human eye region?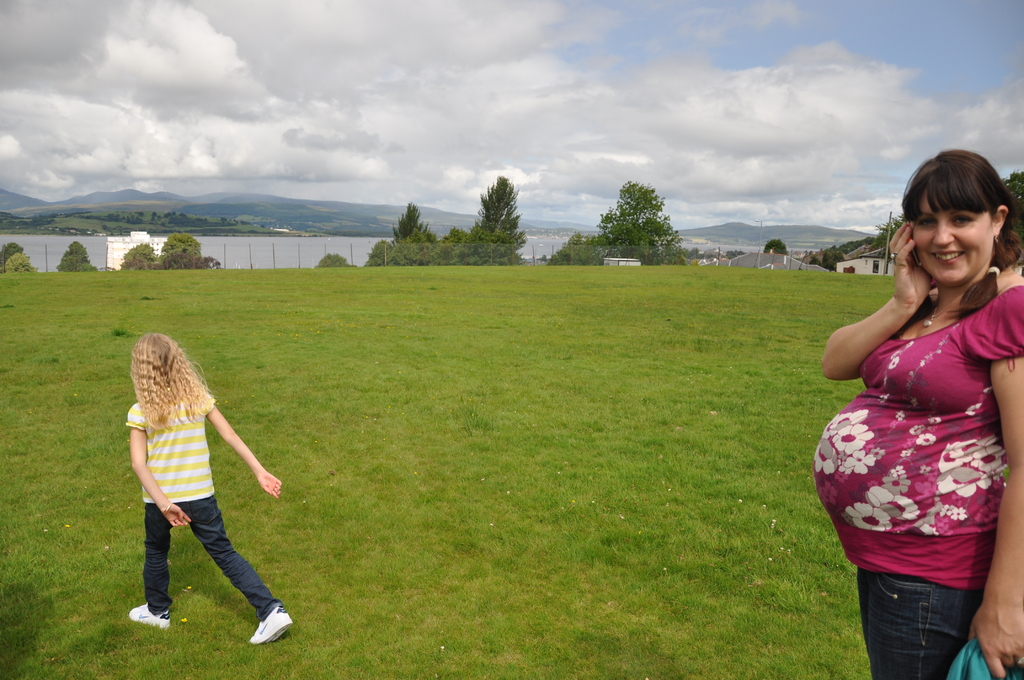
select_region(911, 213, 934, 231)
